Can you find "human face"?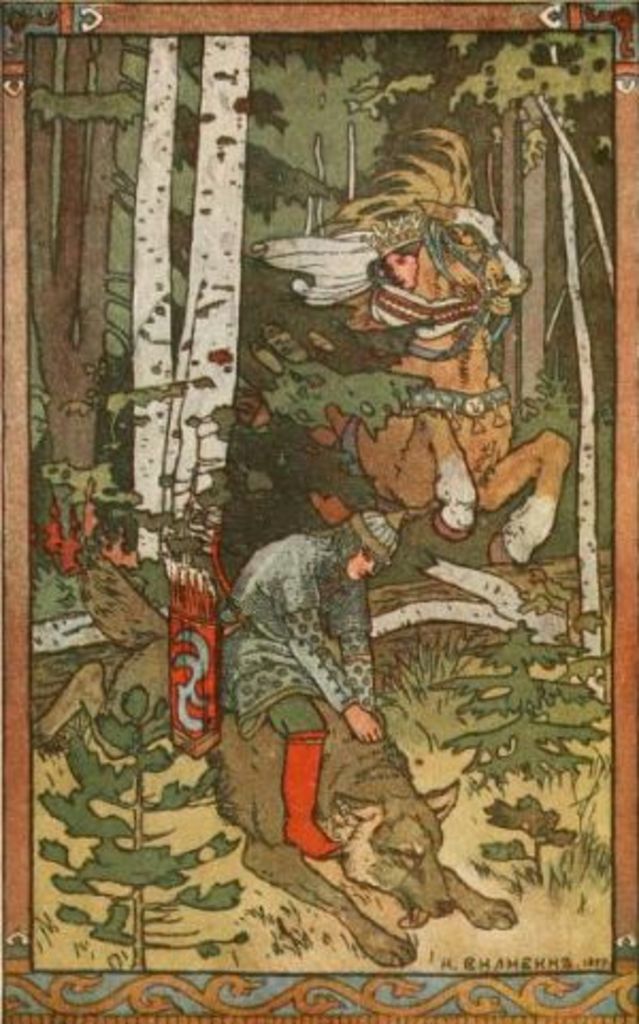
Yes, bounding box: (x1=388, y1=253, x2=417, y2=290).
